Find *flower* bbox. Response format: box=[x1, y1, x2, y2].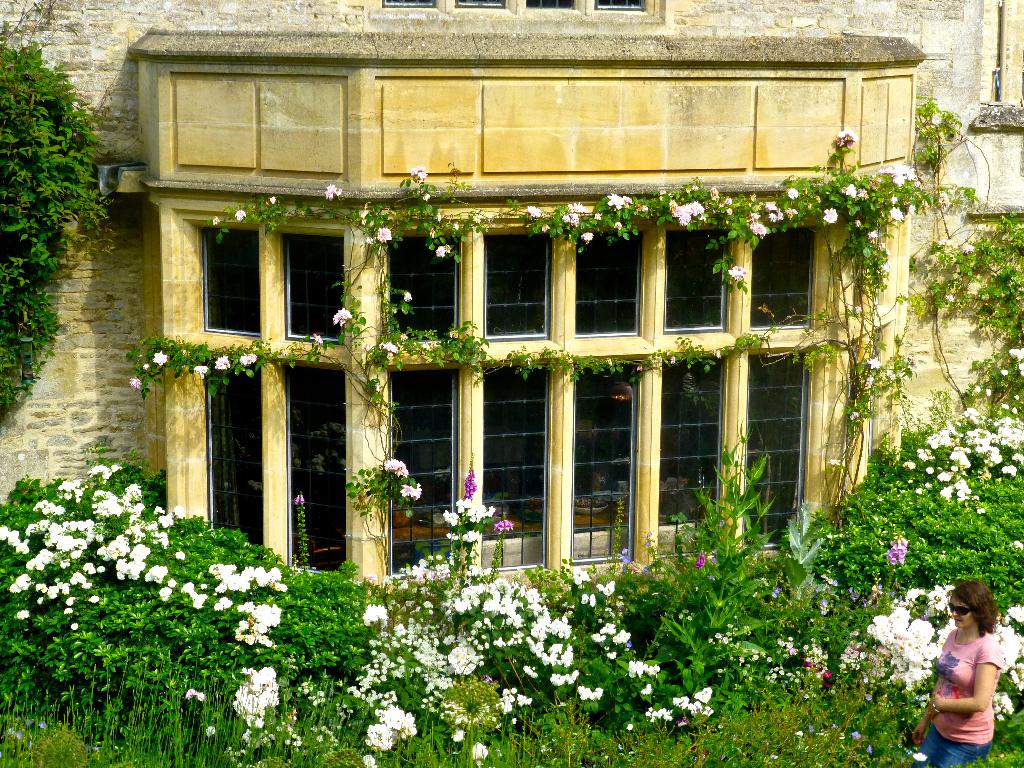
box=[436, 248, 445, 257].
